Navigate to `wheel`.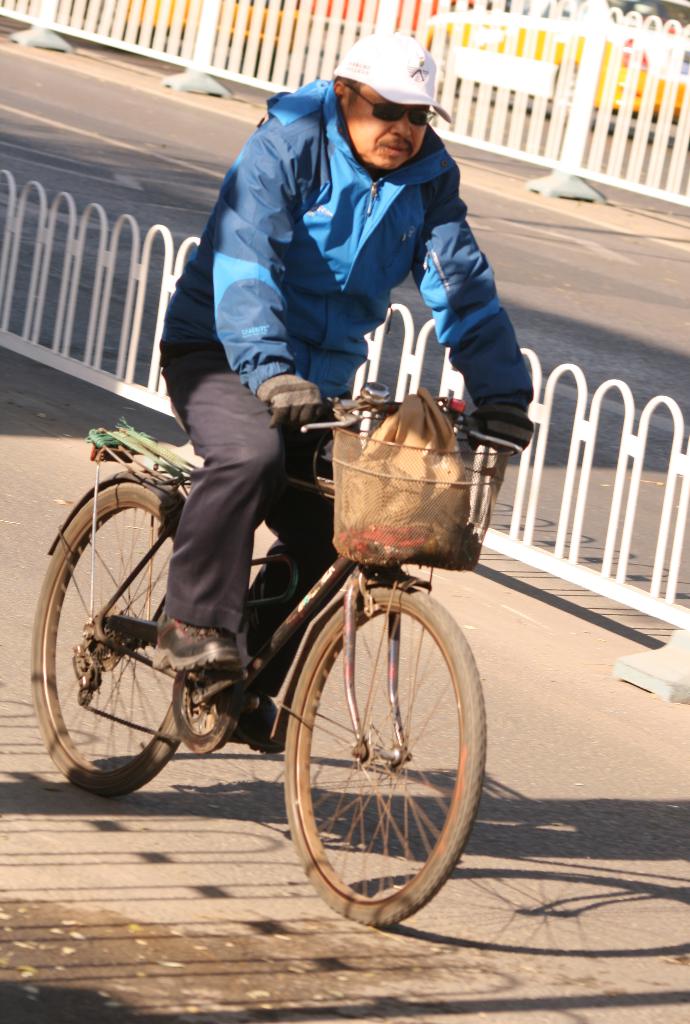
Navigation target: BBox(286, 586, 470, 903).
